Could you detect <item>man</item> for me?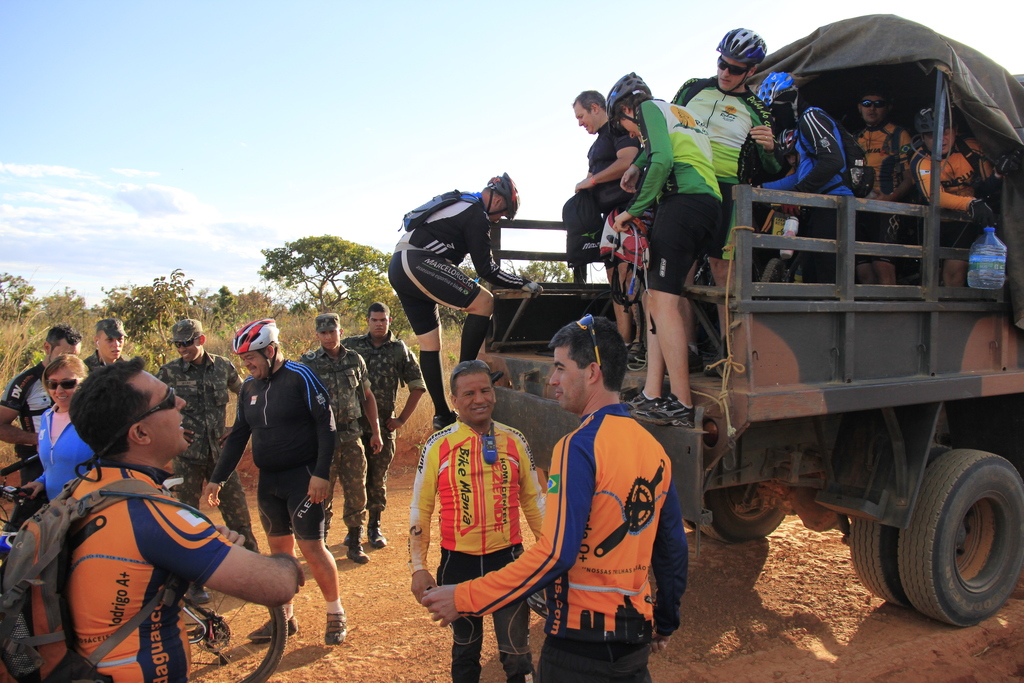
Detection result: select_region(155, 317, 256, 550).
